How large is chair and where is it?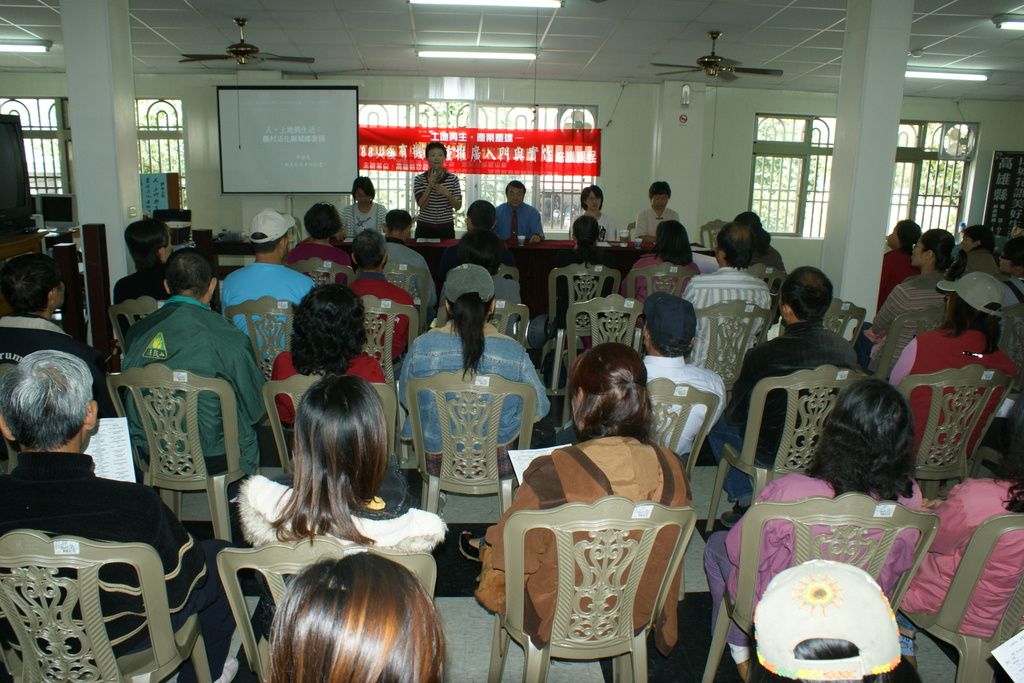
Bounding box: {"left": 502, "top": 487, "right": 705, "bottom": 682}.
